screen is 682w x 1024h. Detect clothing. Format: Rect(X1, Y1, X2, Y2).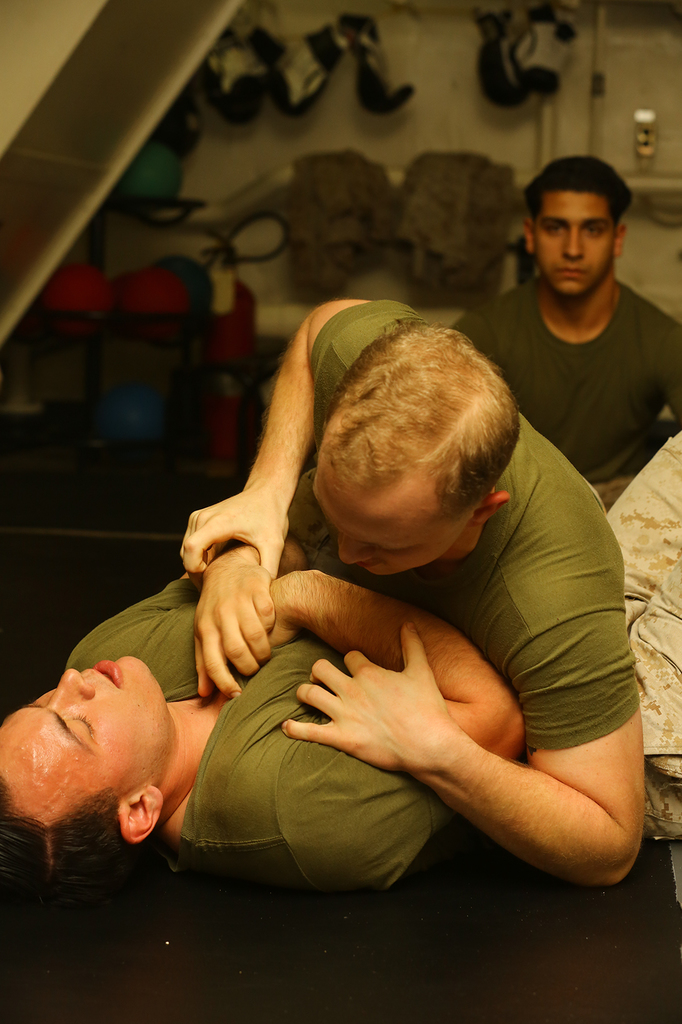
Rect(59, 573, 460, 899).
